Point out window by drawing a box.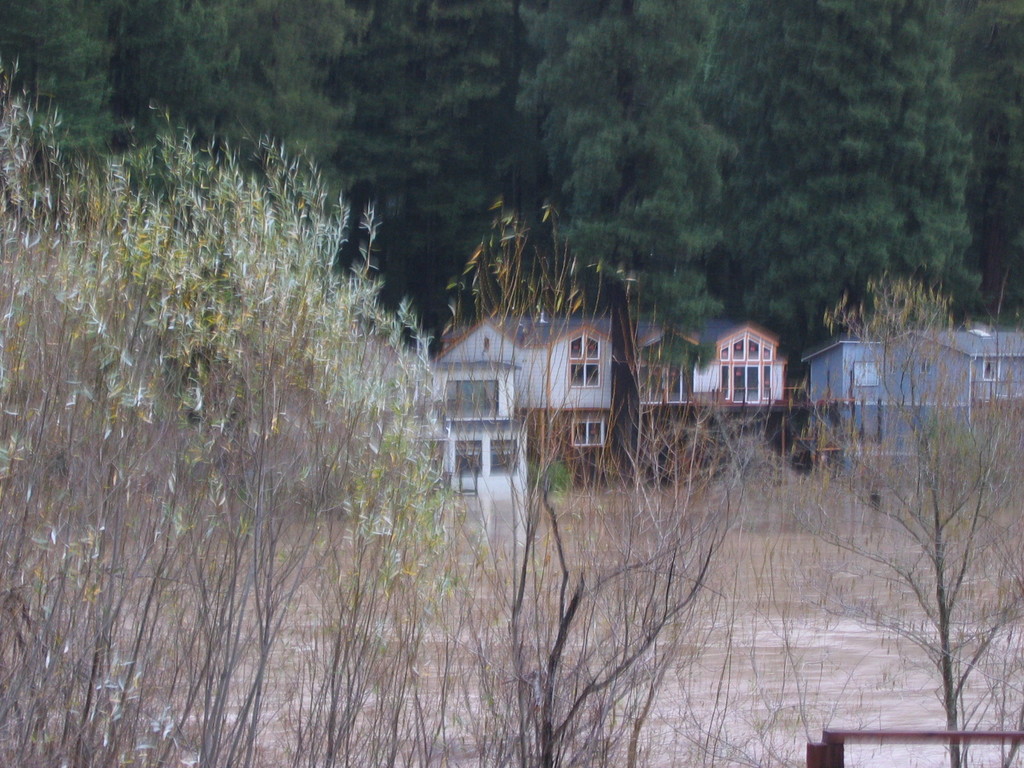
(x1=984, y1=358, x2=1004, y2=382).
